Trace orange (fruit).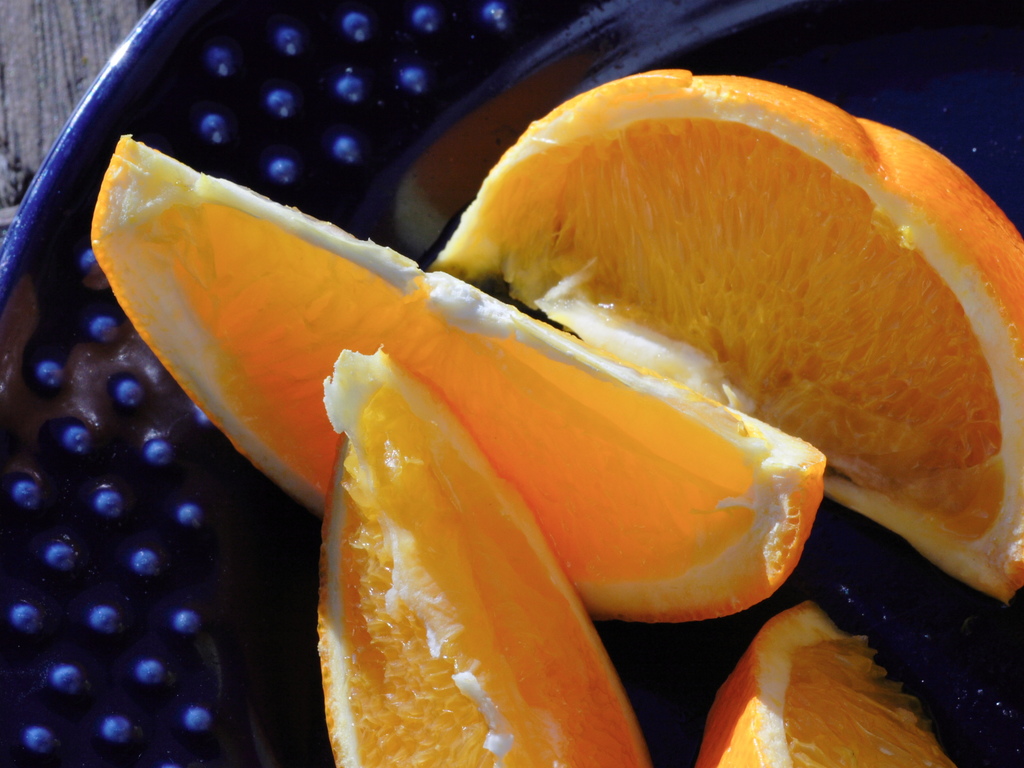
Traced to BBox(428, 67, 1023, 608).
